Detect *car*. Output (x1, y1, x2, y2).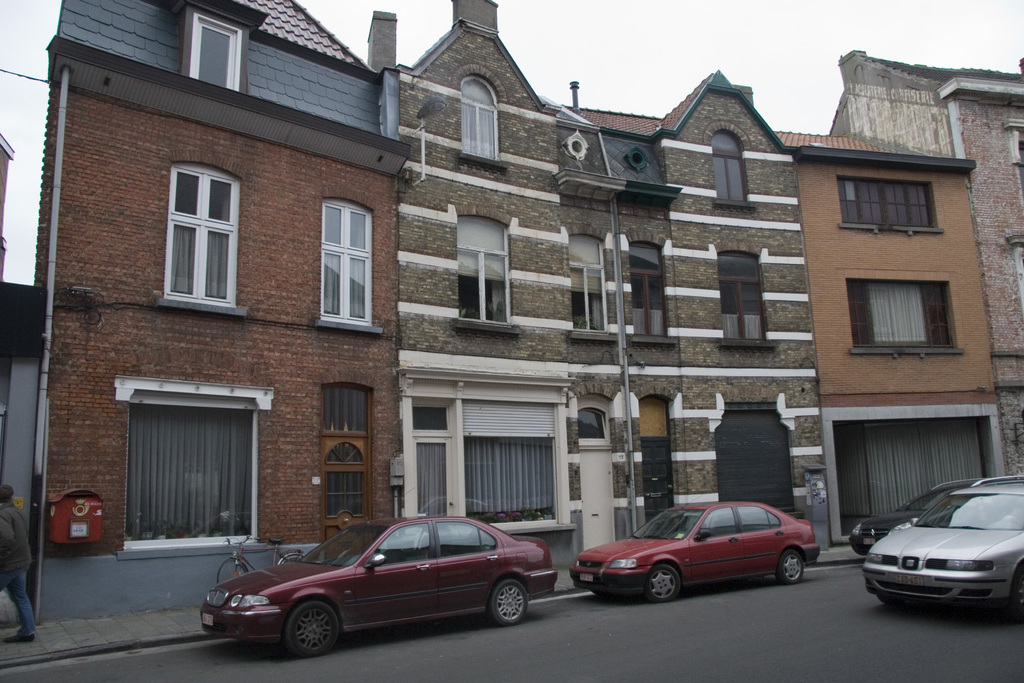
(866, 472, 1023, 616).
